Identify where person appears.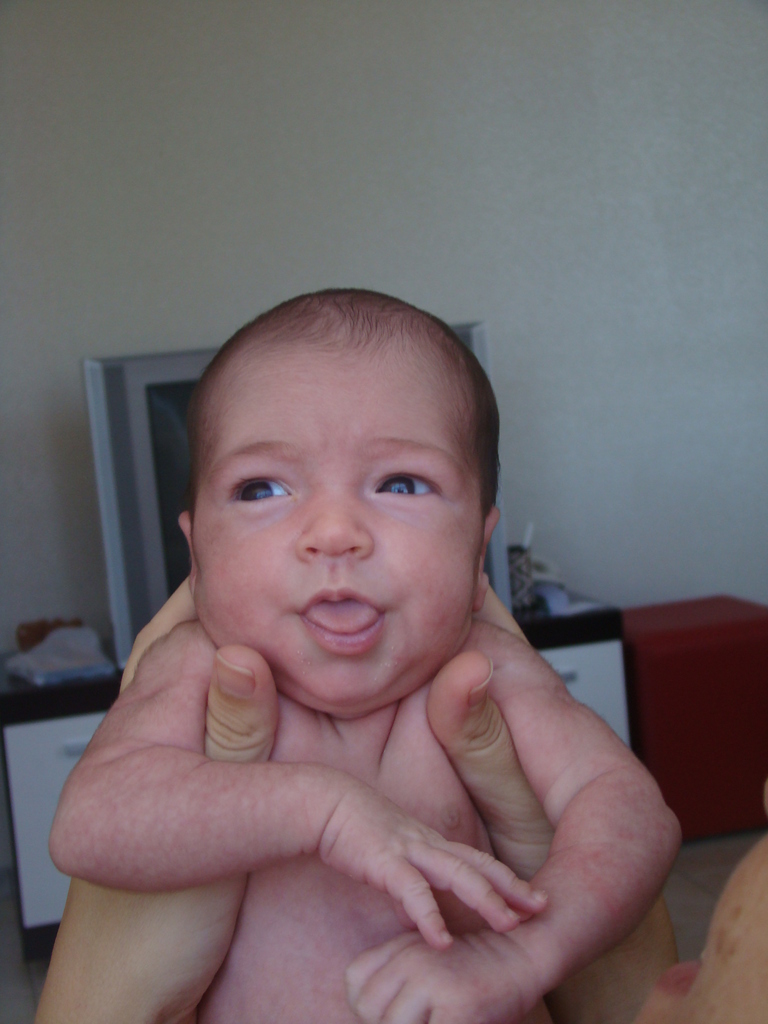
Appears at BBox(36, 282, 693, 1001).
